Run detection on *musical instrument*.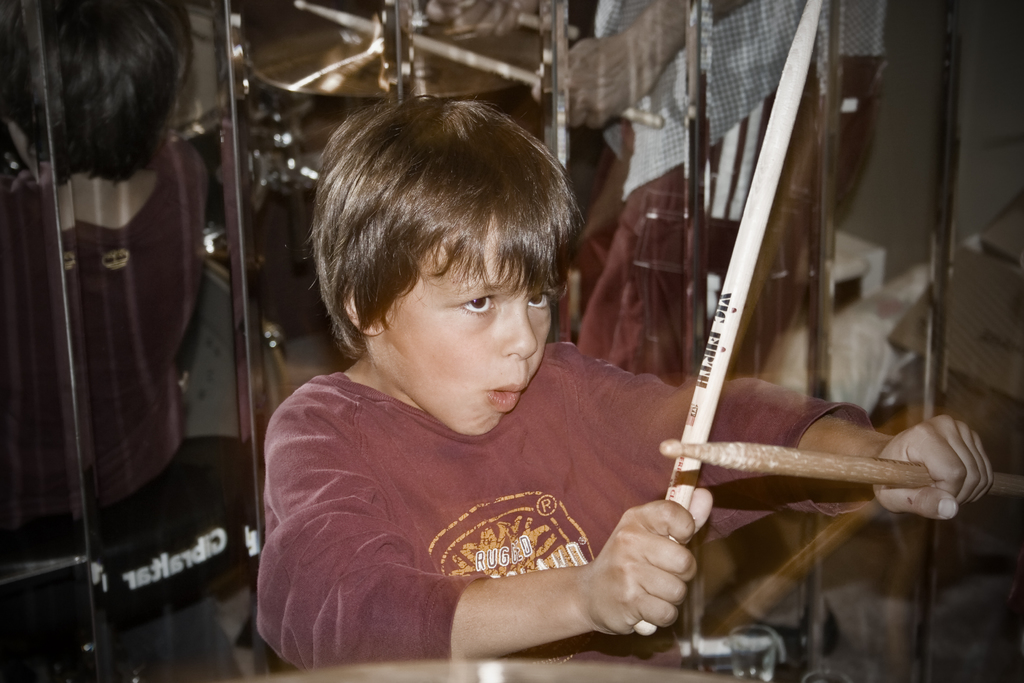
Result: locate(237, 658, 748, 682).
